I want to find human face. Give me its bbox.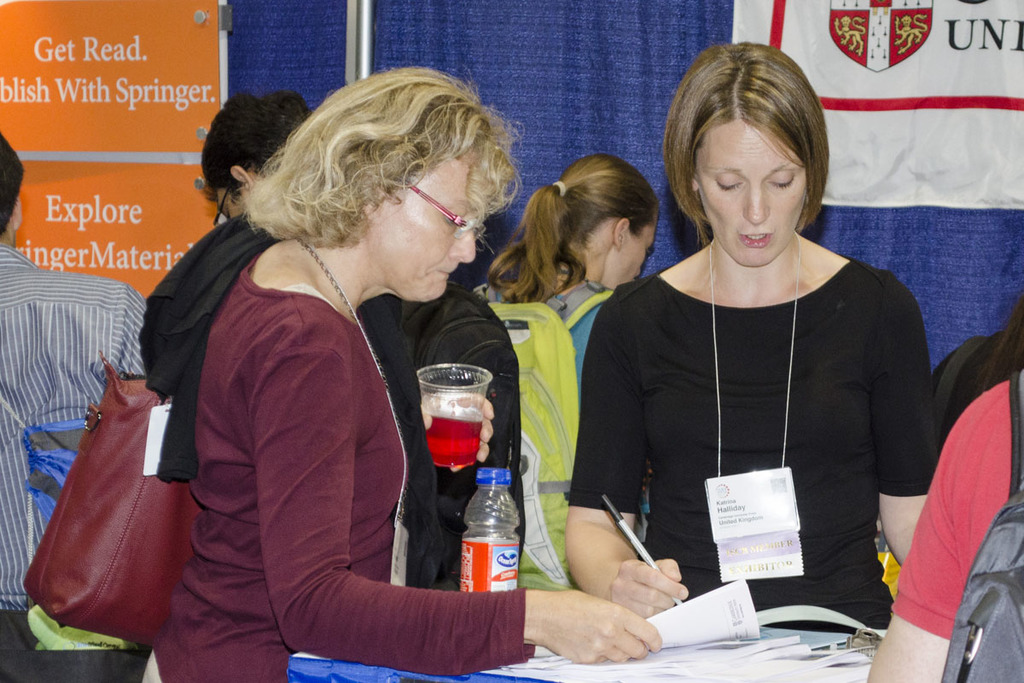
Rect(213, 184, 248, 219).
